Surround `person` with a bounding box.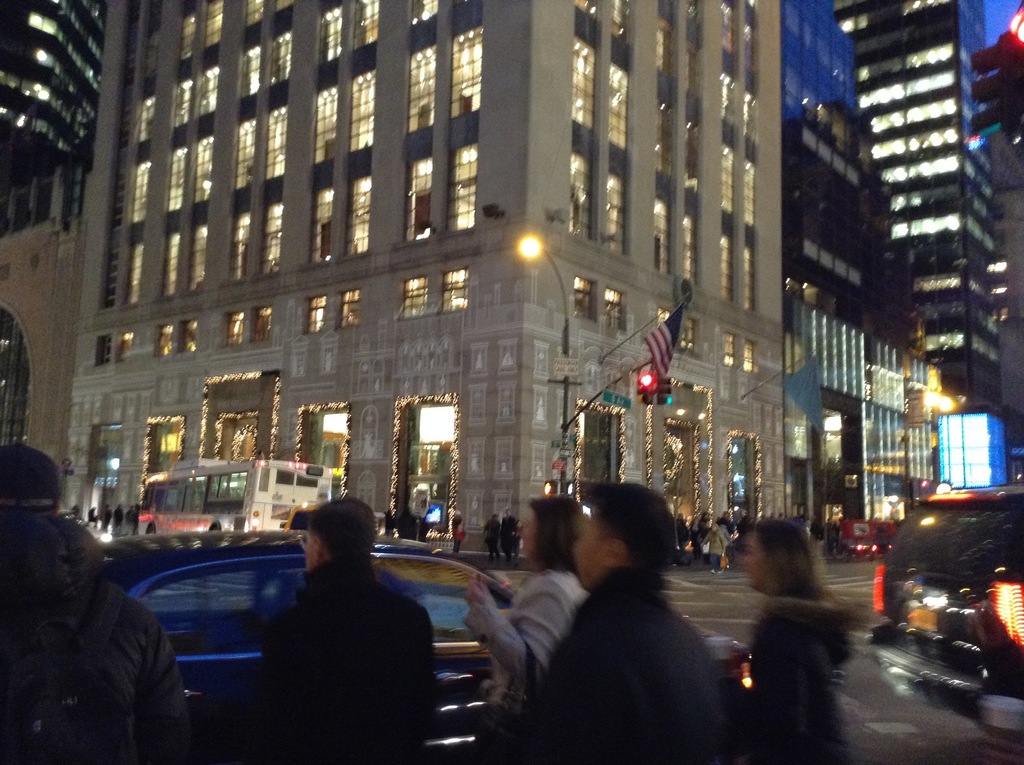
x1=232 y1=501 x2=442 y2=761.
